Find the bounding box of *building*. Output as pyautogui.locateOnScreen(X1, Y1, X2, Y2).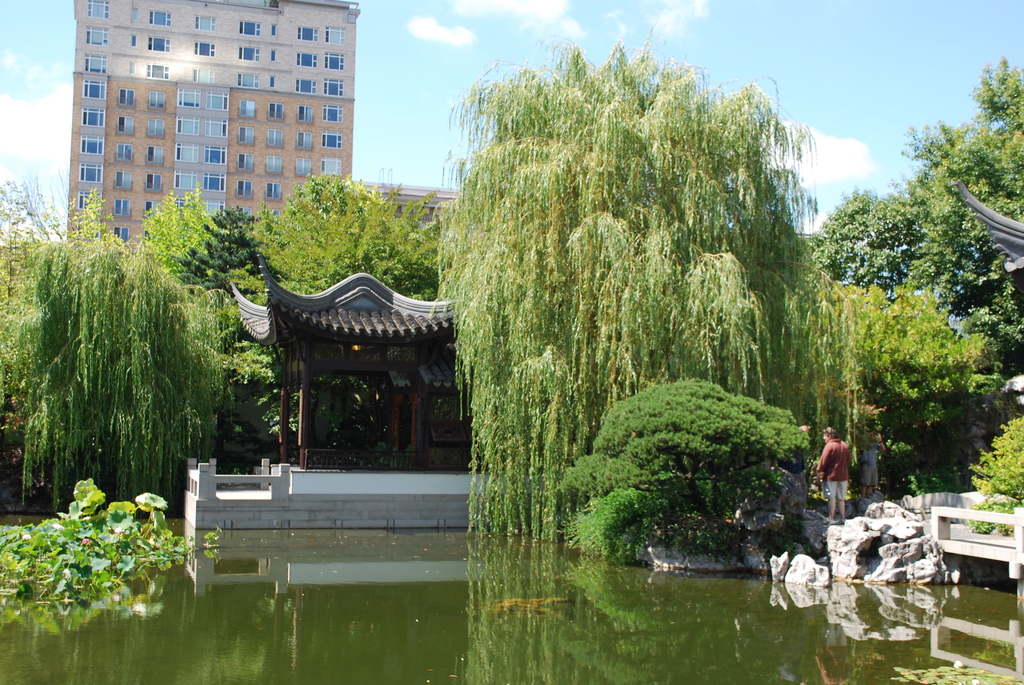
pyautogui.locateOnScreen(349, 181, 463, 226).
